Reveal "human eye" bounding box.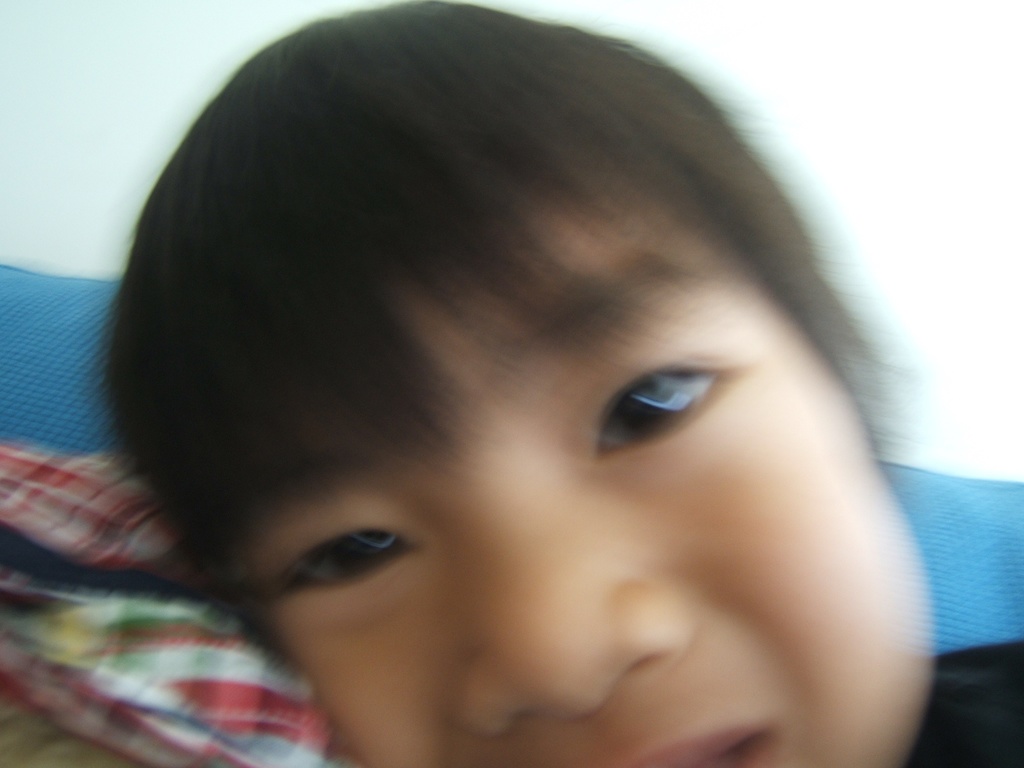
Revealed: l=578, t=344, r=762, b=468.
